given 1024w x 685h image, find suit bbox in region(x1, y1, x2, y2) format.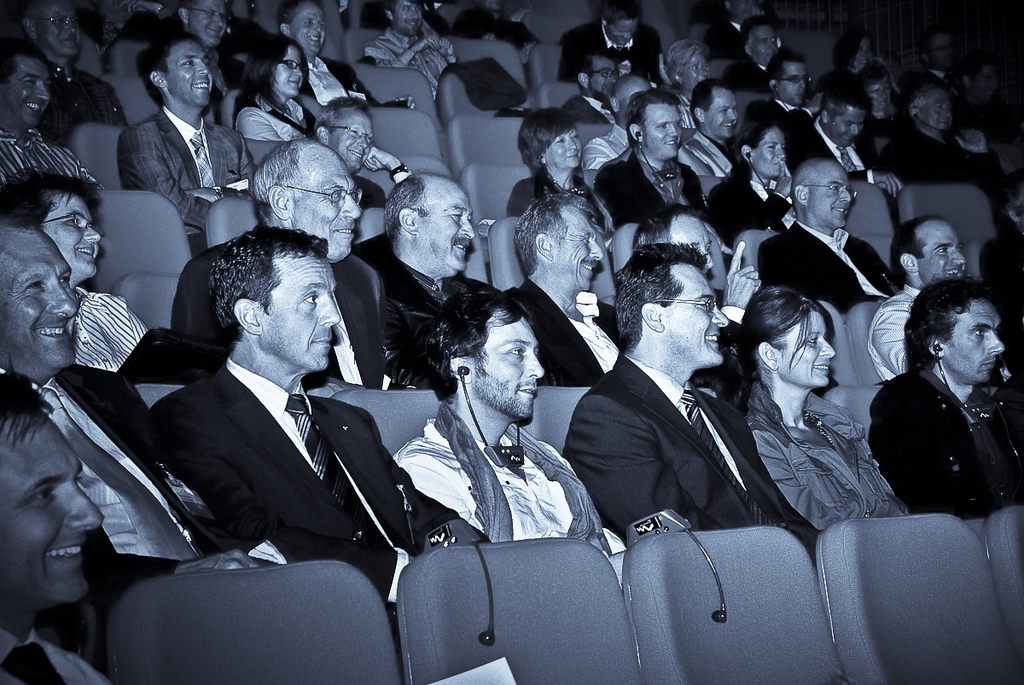
region(591, 153, 707, 232).
